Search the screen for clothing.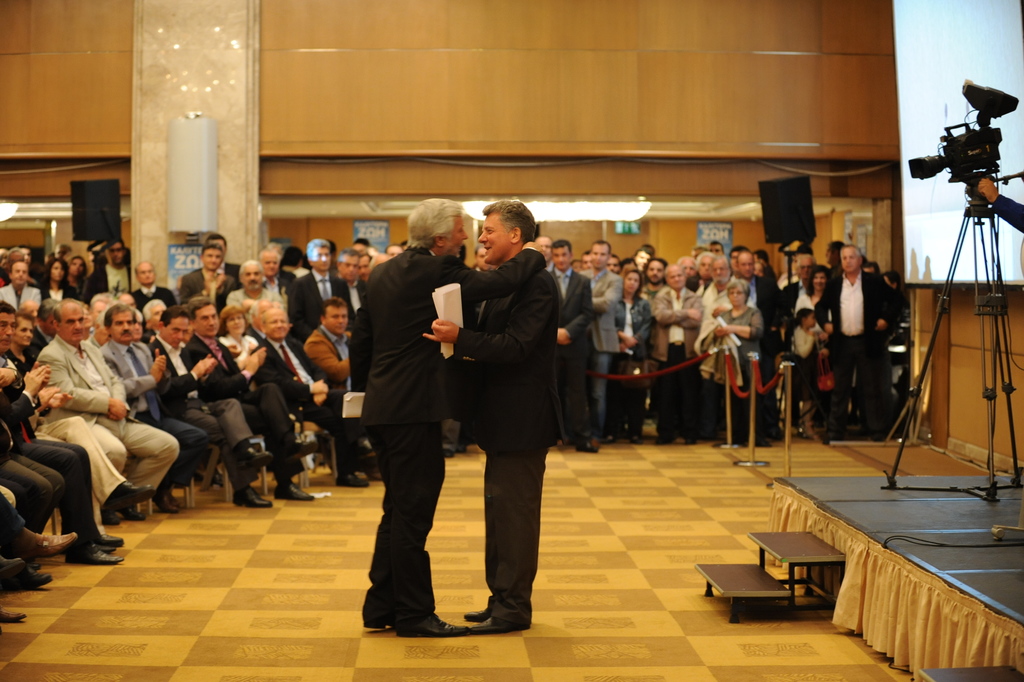
Found at bbox(183, 329, 282, 504).
